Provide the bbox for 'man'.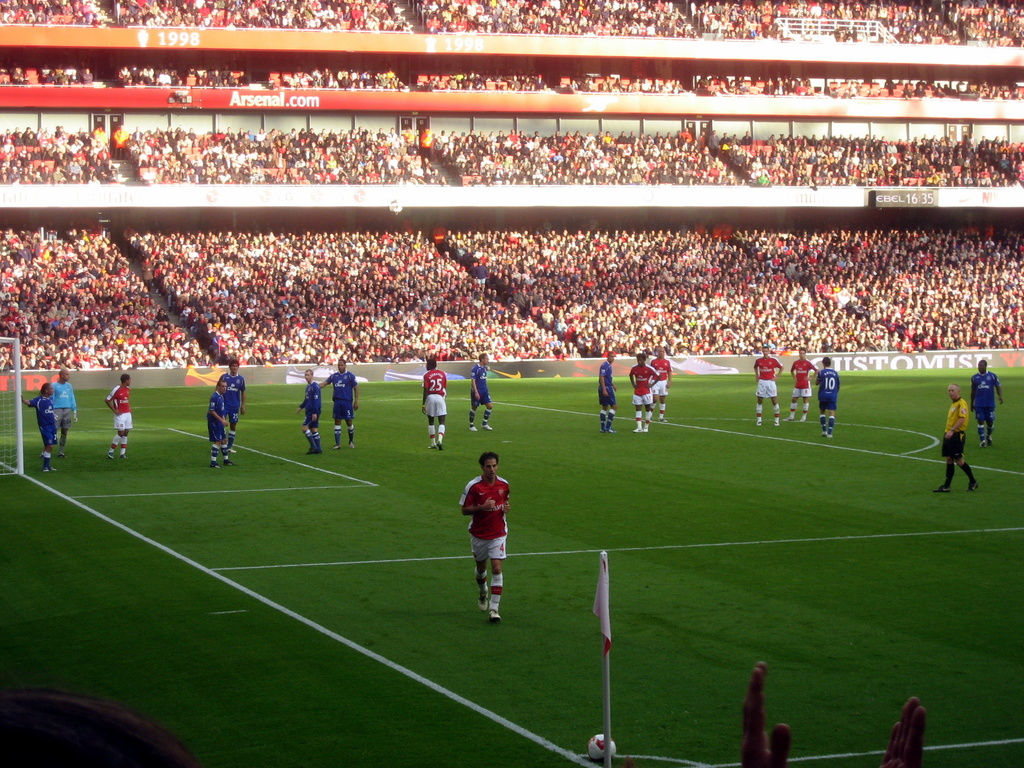
bbox=(752, 346, 784, 426).
